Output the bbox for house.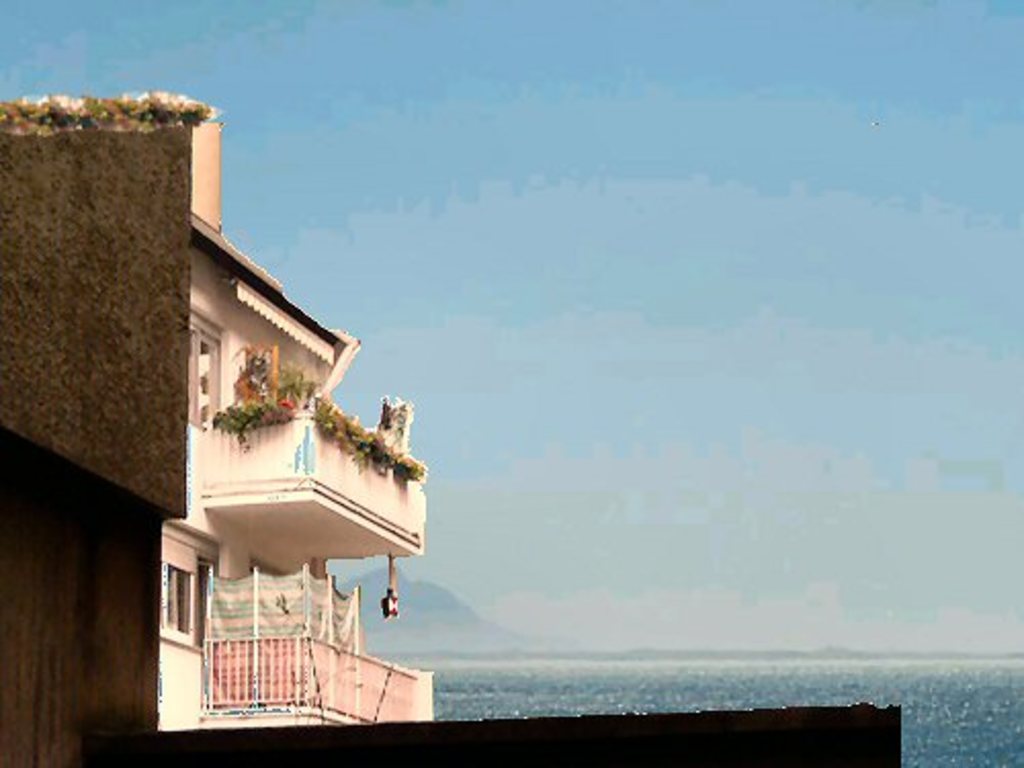
{"x1": 158, "y1": 111, "x2": 434, "y2": 733}.
